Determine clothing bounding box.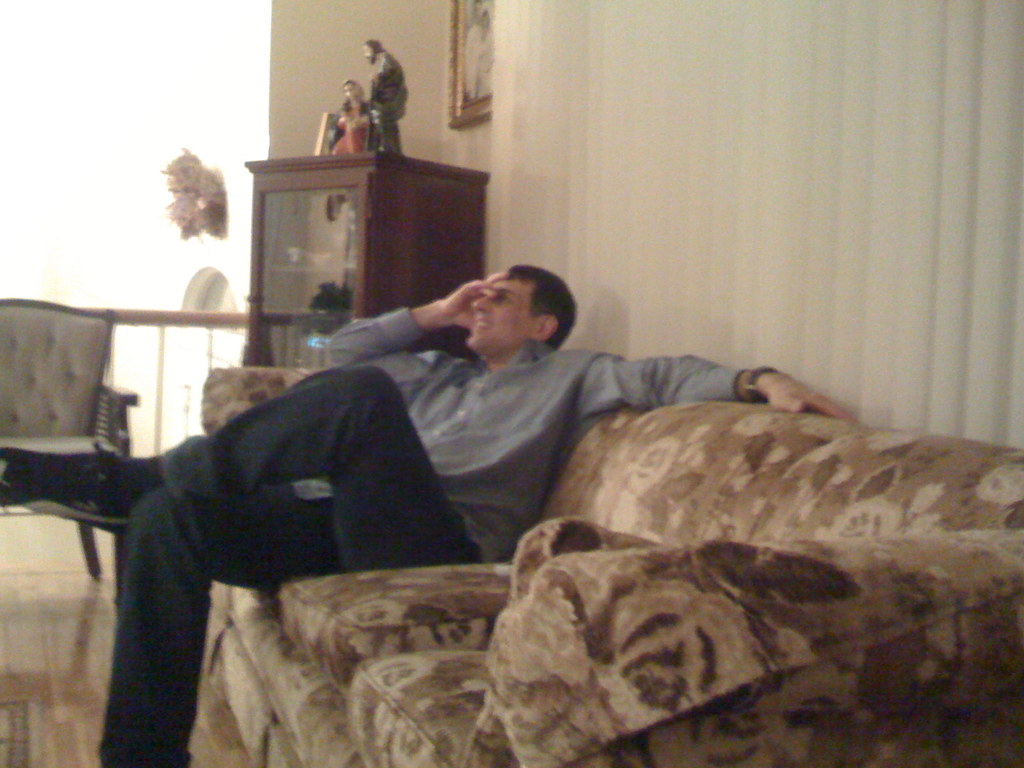
Determined: l=104, t=305, r=748, b=767.
